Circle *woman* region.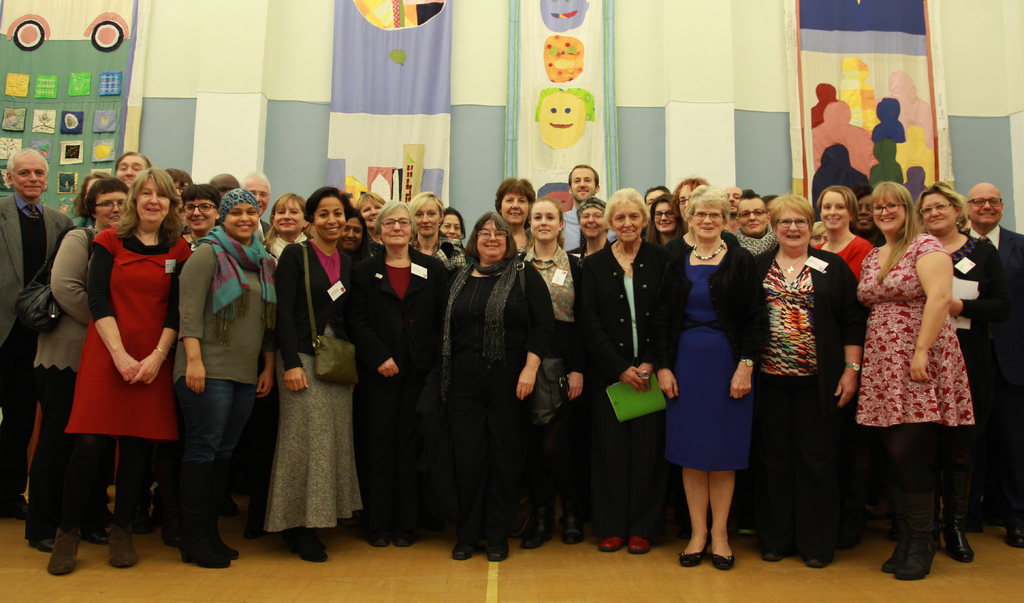
Region: x1=271, y1=186, x2=361, y2=565.
